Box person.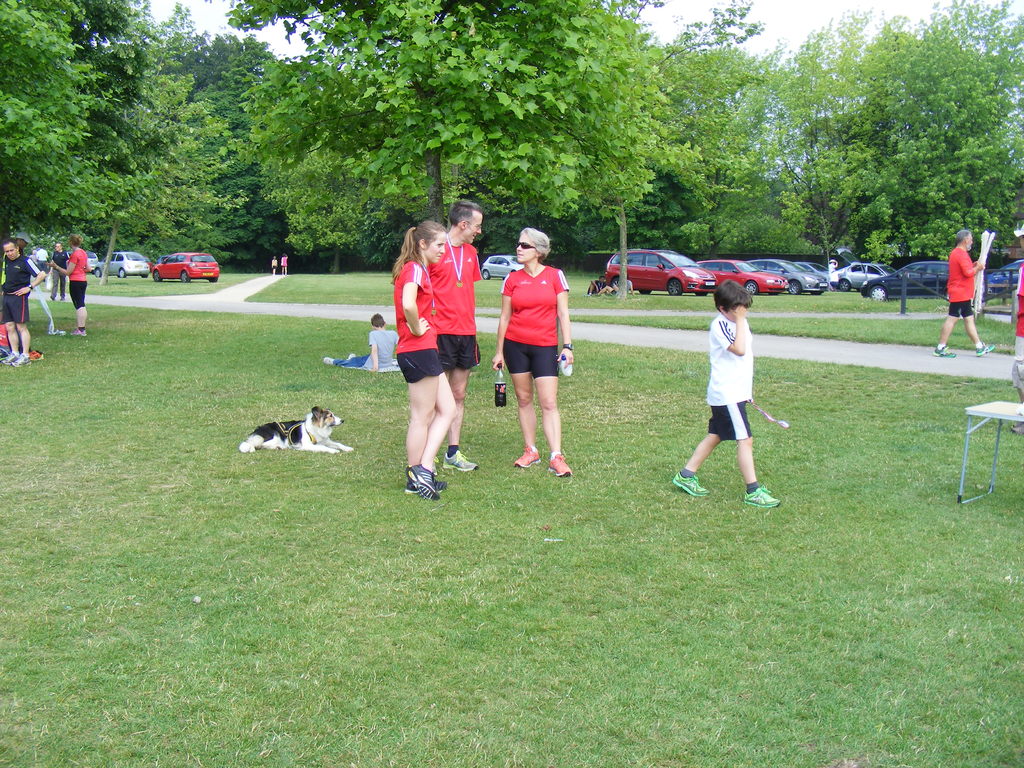
{"x1": 280, "y1": 252, "x2": 288, "y2": 274}.
